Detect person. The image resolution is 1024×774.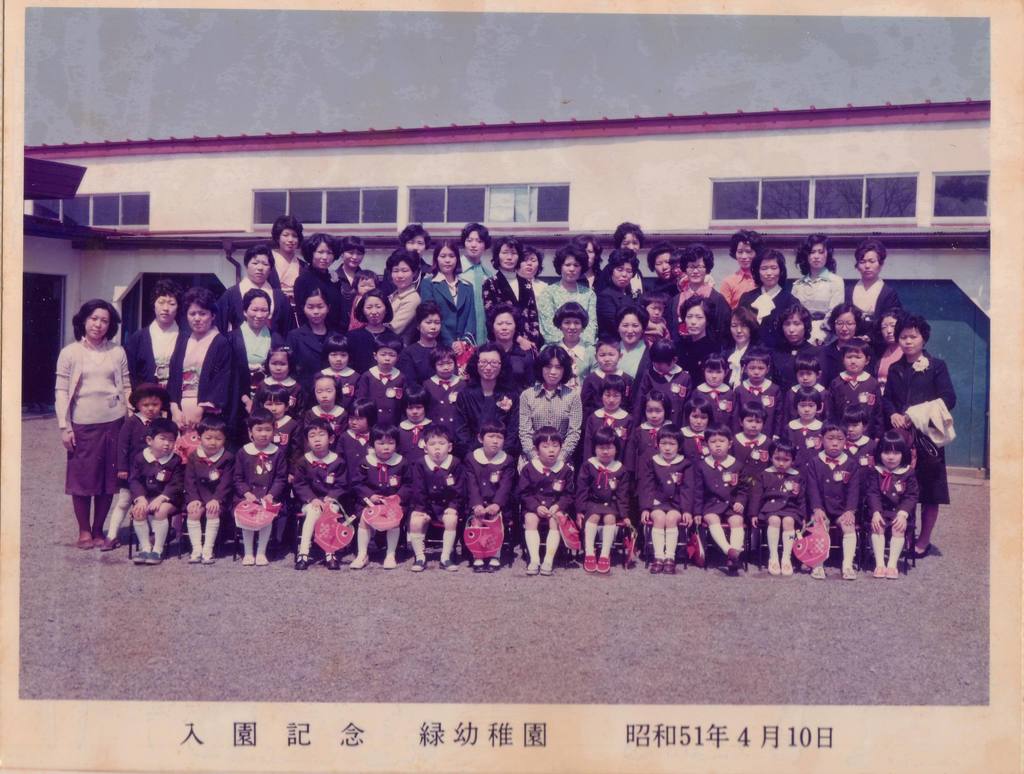
[163,423,242,570].
